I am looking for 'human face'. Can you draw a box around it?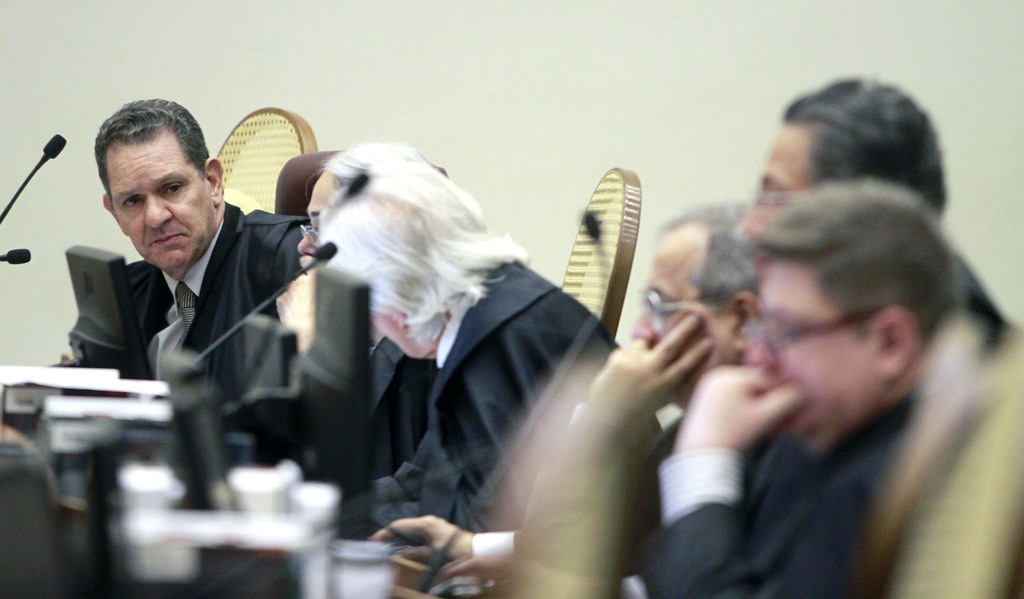
Sure, the bounding box is bbox=[297, 170, 335, 254].
